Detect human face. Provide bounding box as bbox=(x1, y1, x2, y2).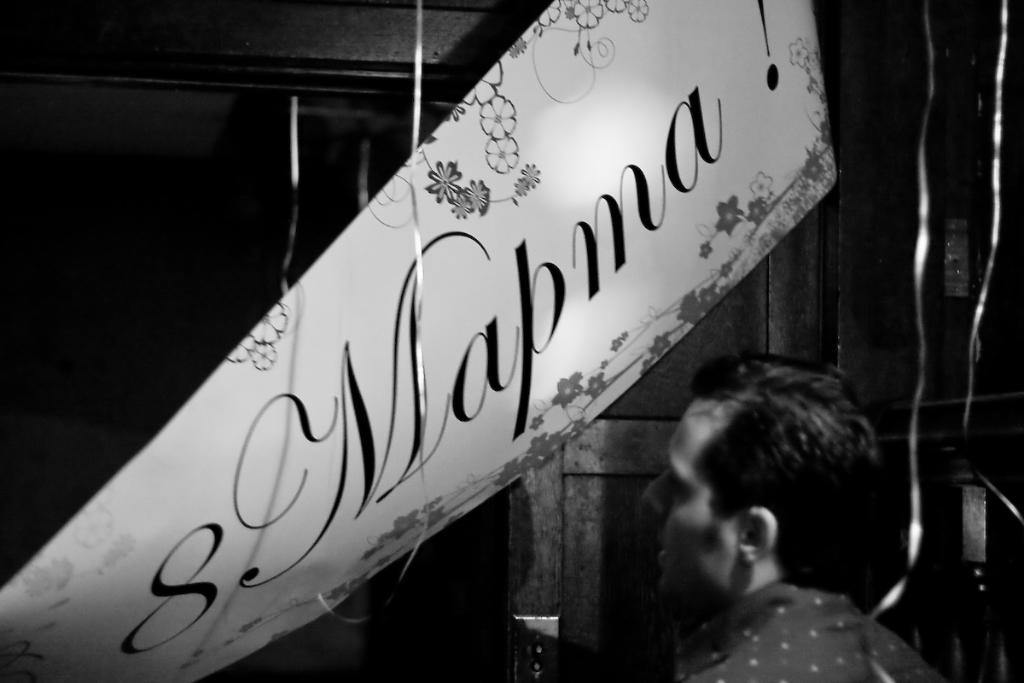
bbox=(636, 390, 736, 602).
